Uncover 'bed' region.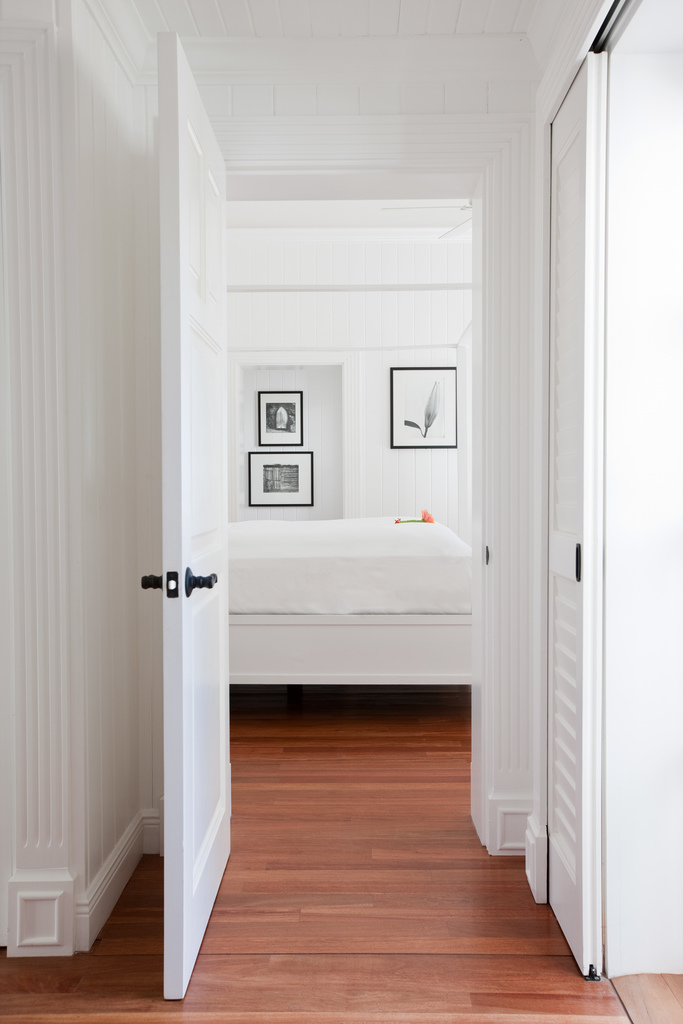
Uncovered: crop(231, 516, 477, 685).
